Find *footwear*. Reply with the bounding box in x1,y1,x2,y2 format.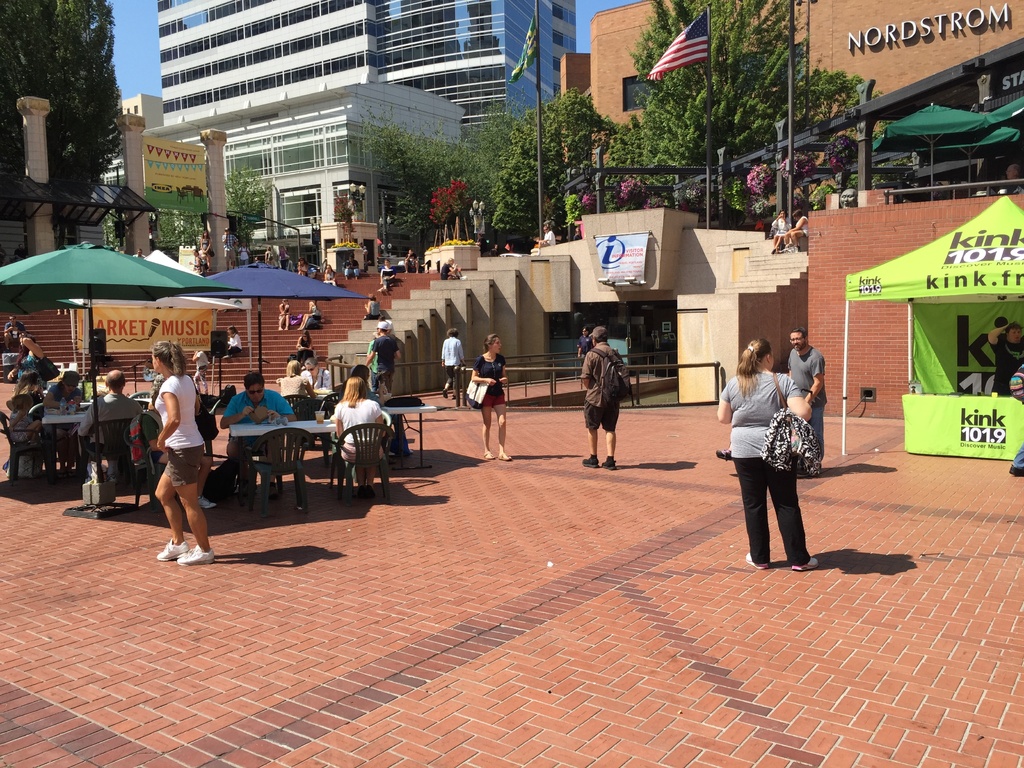
196,493,215,512.
